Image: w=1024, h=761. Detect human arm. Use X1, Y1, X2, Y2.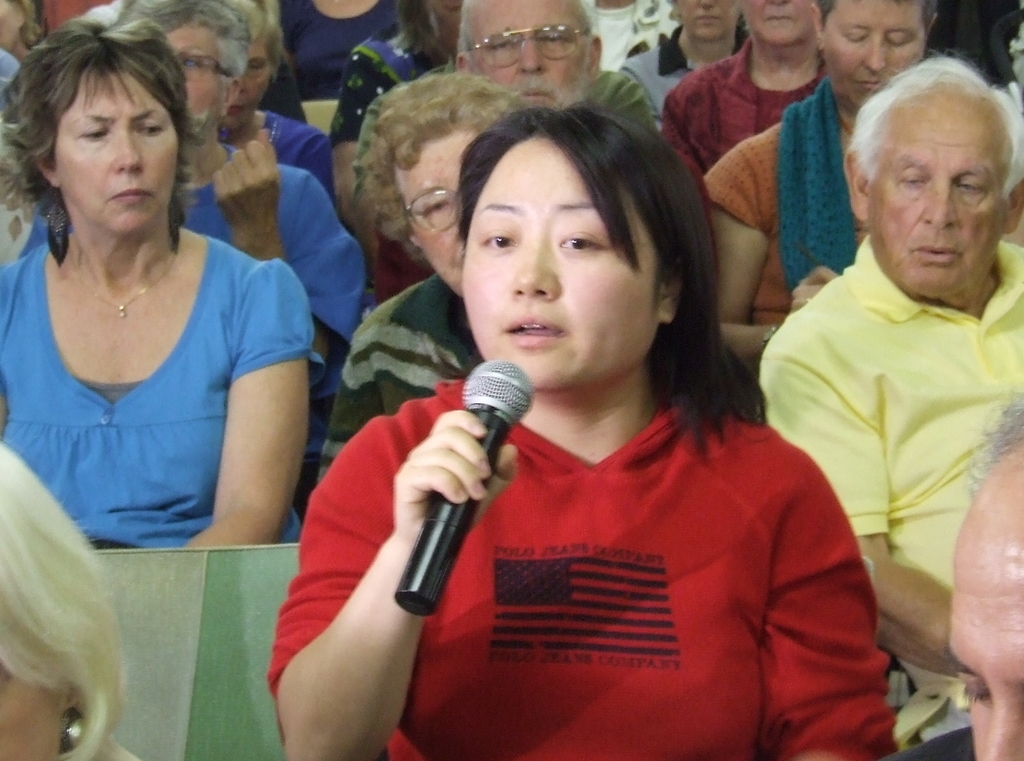
762, 325, 957, 679.
